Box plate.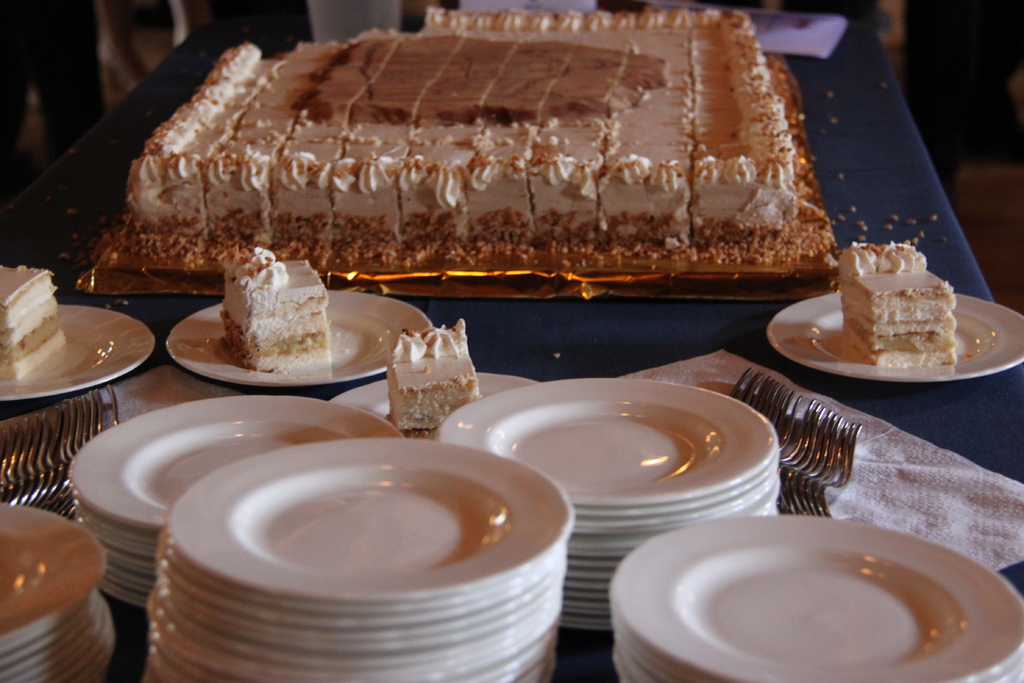
select_region(164, 288, 436, 388).
